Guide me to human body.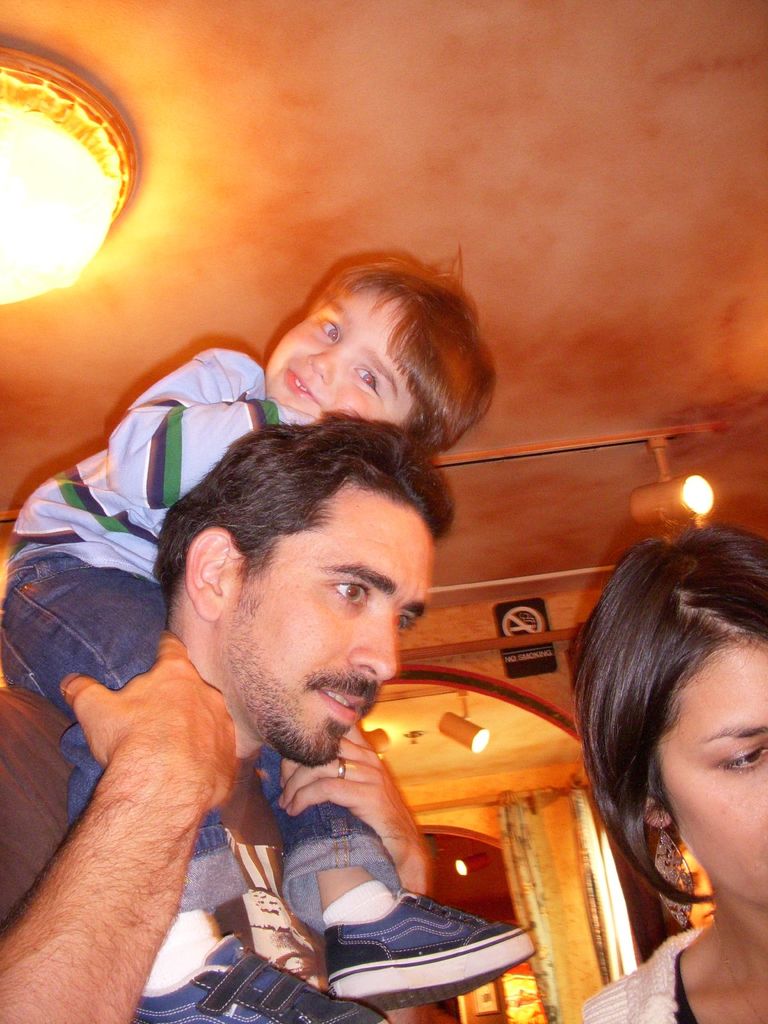
Guidance: (left=91, top=235, right=695, bottom=993).
